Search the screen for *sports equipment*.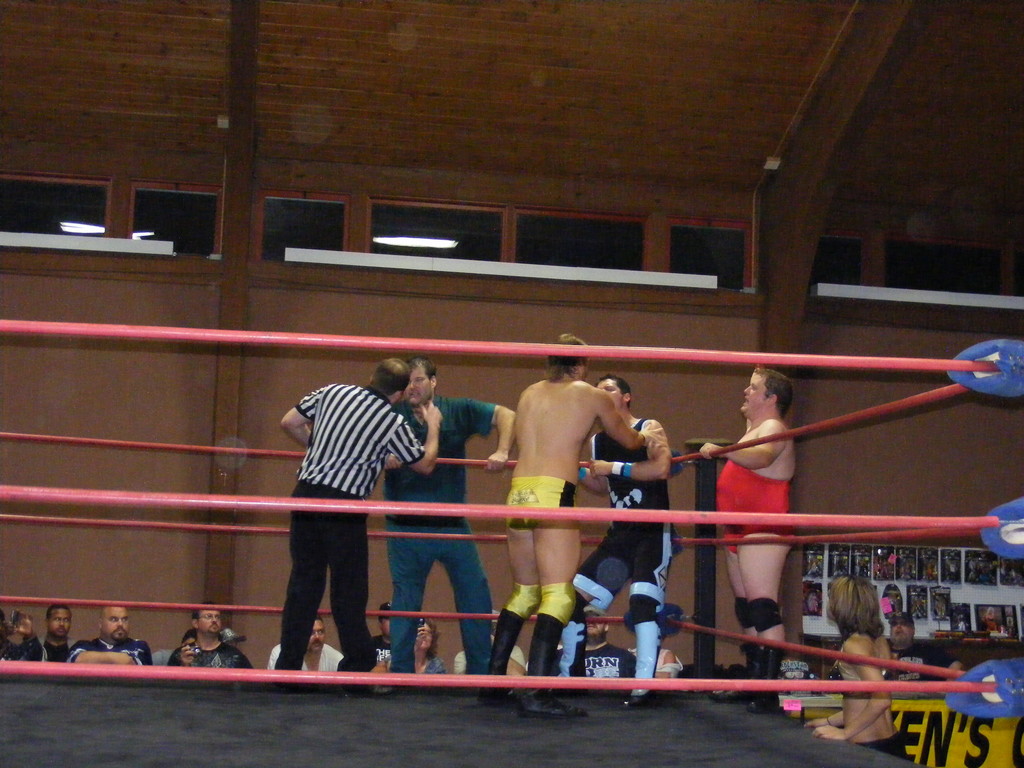
Found at (504, 585, 545, 621).
